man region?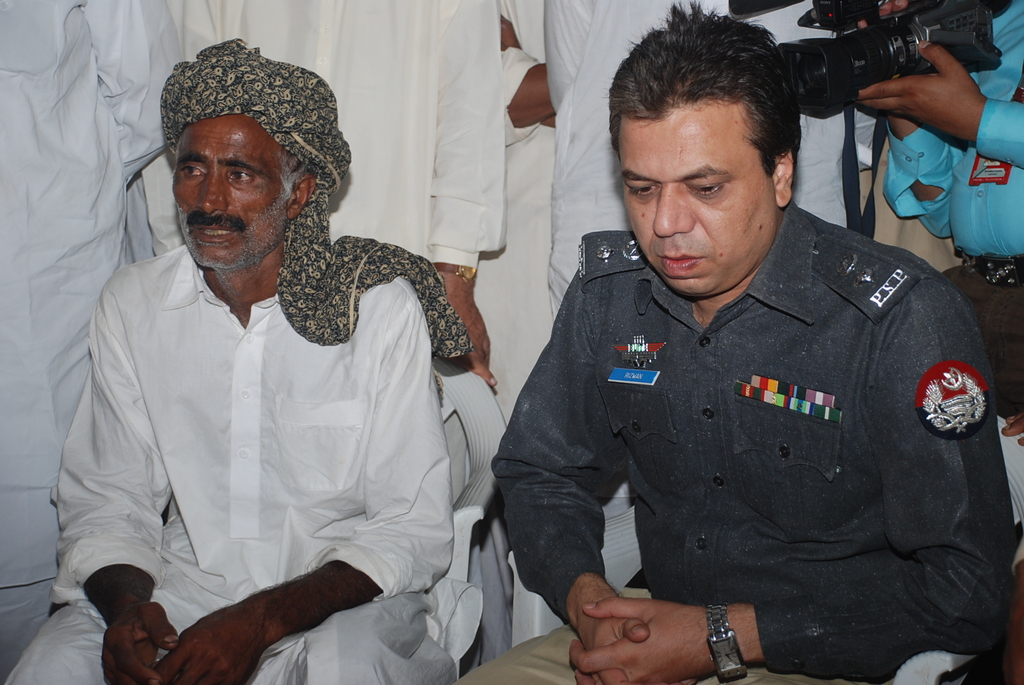
l=540, t=1, r=875, b=311
